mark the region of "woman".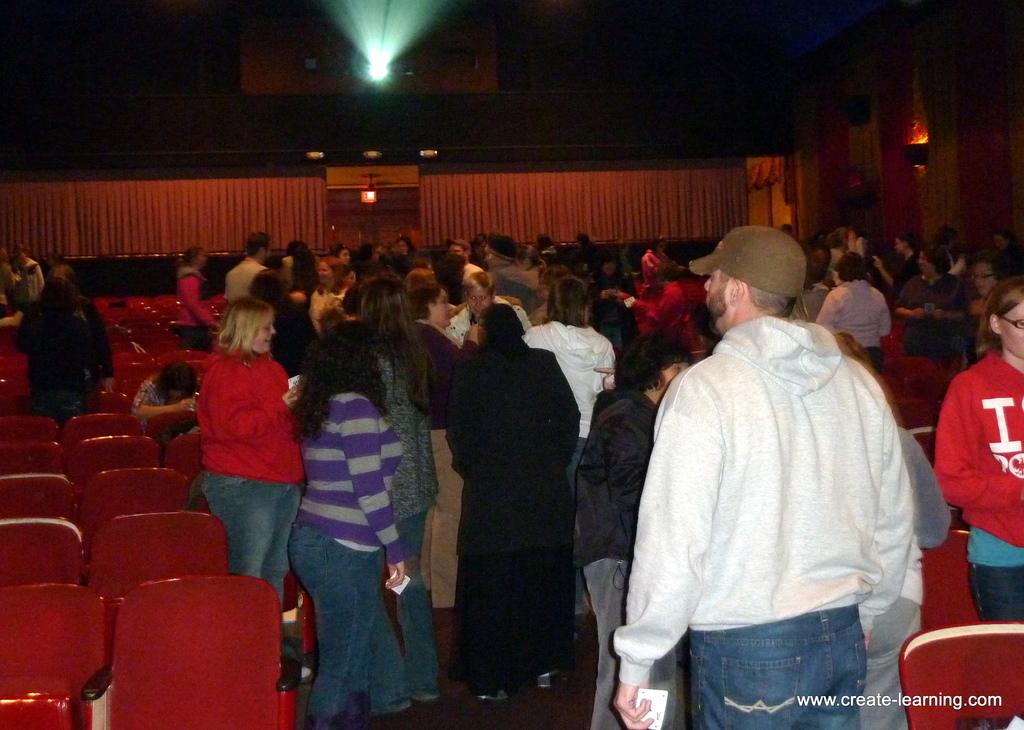
Region: (195, 298, 292, 601).
